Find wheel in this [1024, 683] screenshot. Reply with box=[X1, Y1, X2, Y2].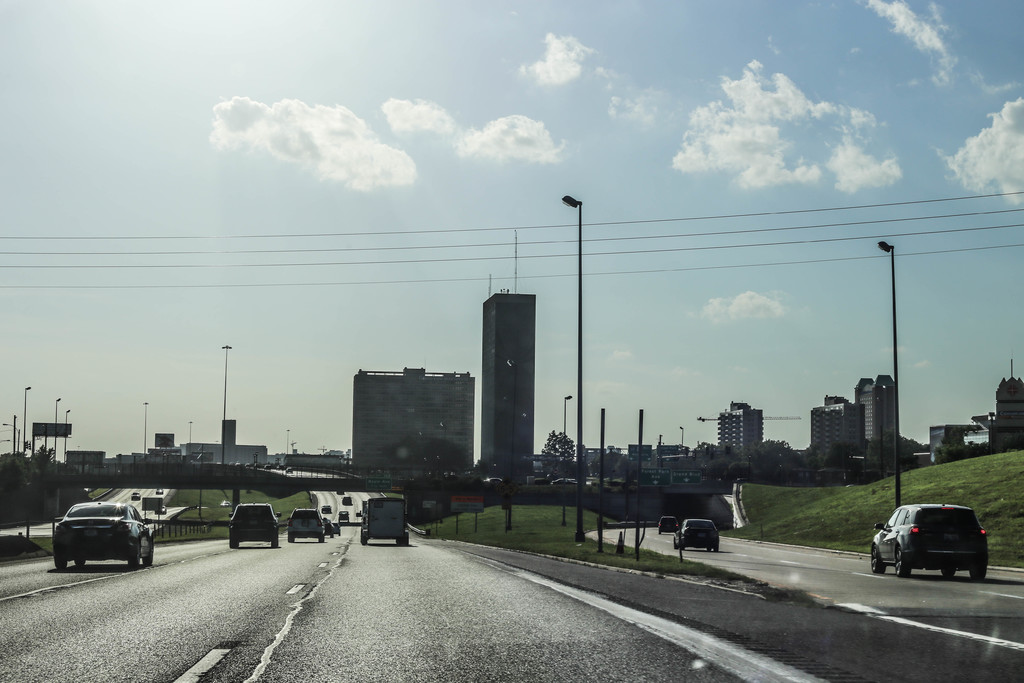
box=[706, 547, 710, 552].
